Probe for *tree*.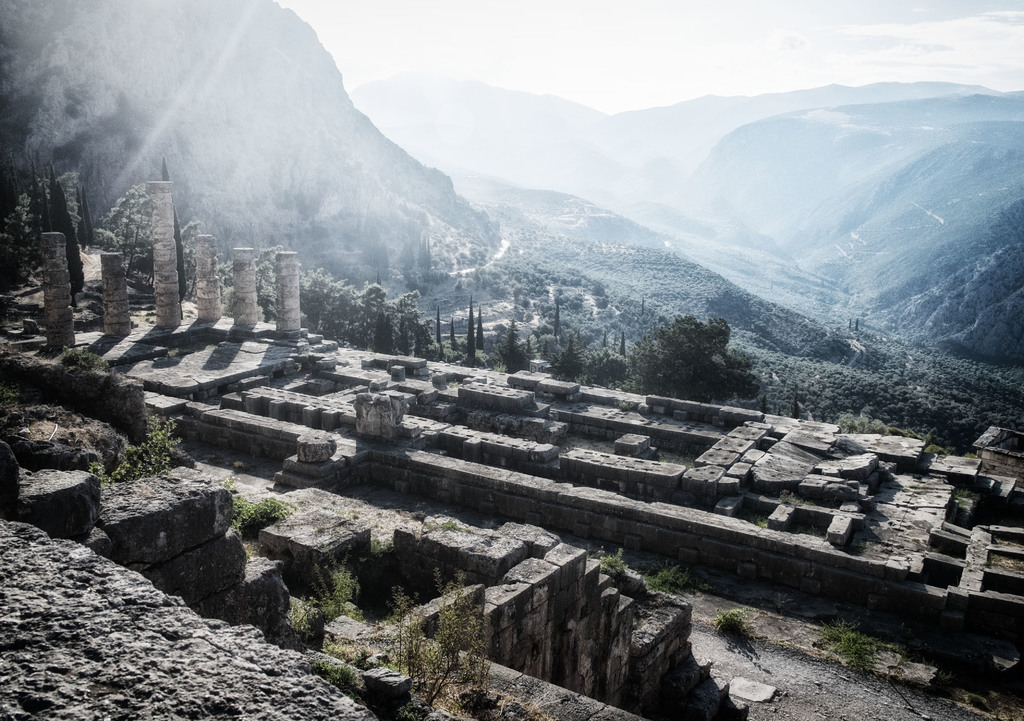
Probe result: x1=550, y1=336, x2=590, y2=381.
